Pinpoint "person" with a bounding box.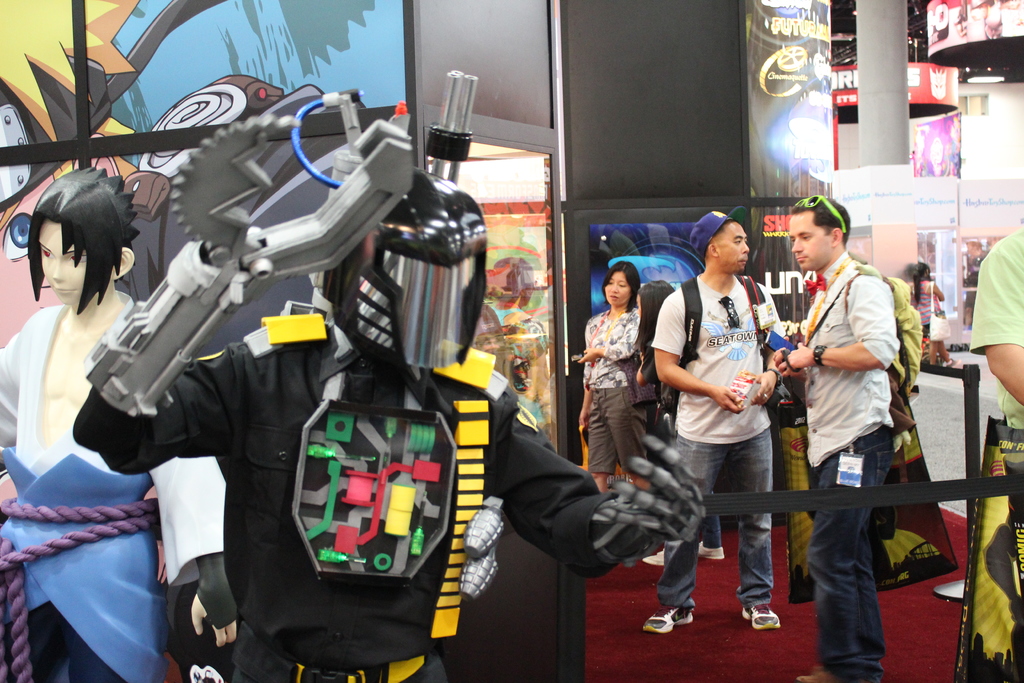
detection(73, 173, 707, 682).
